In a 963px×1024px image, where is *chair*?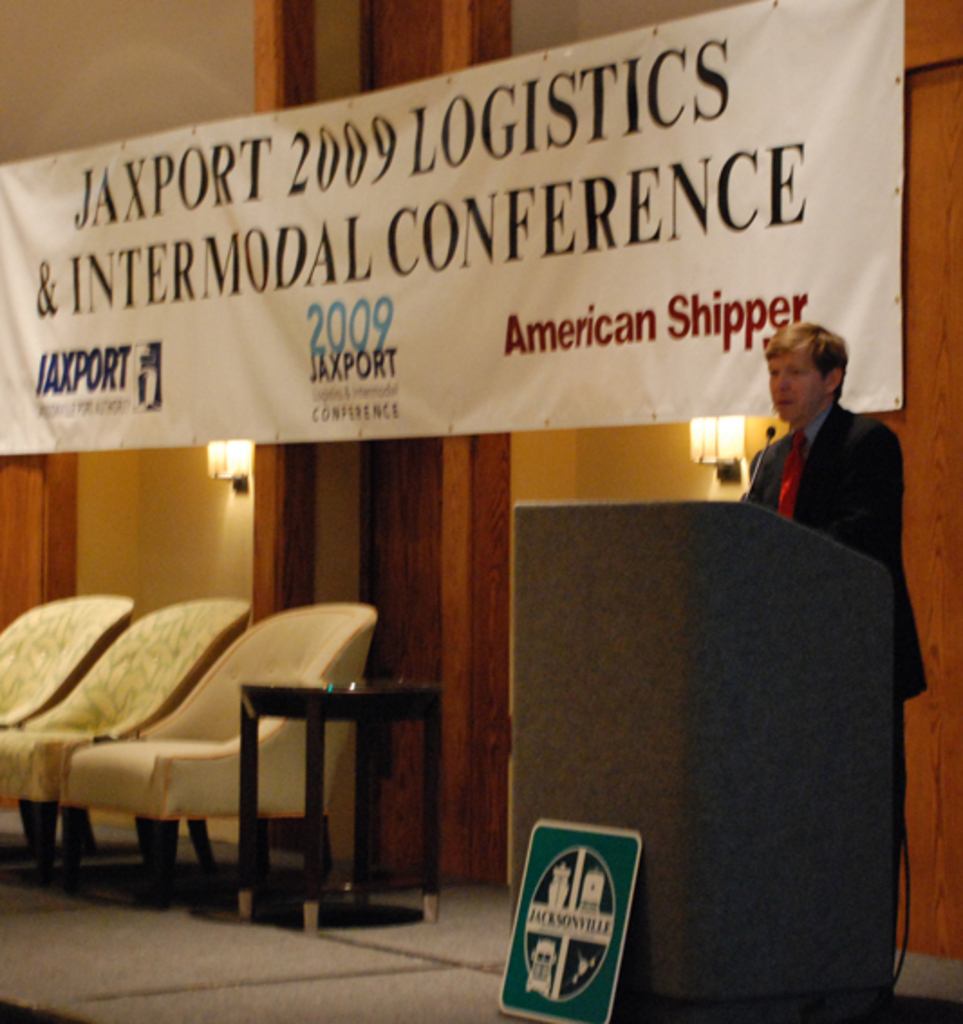
0/598/251/881.
